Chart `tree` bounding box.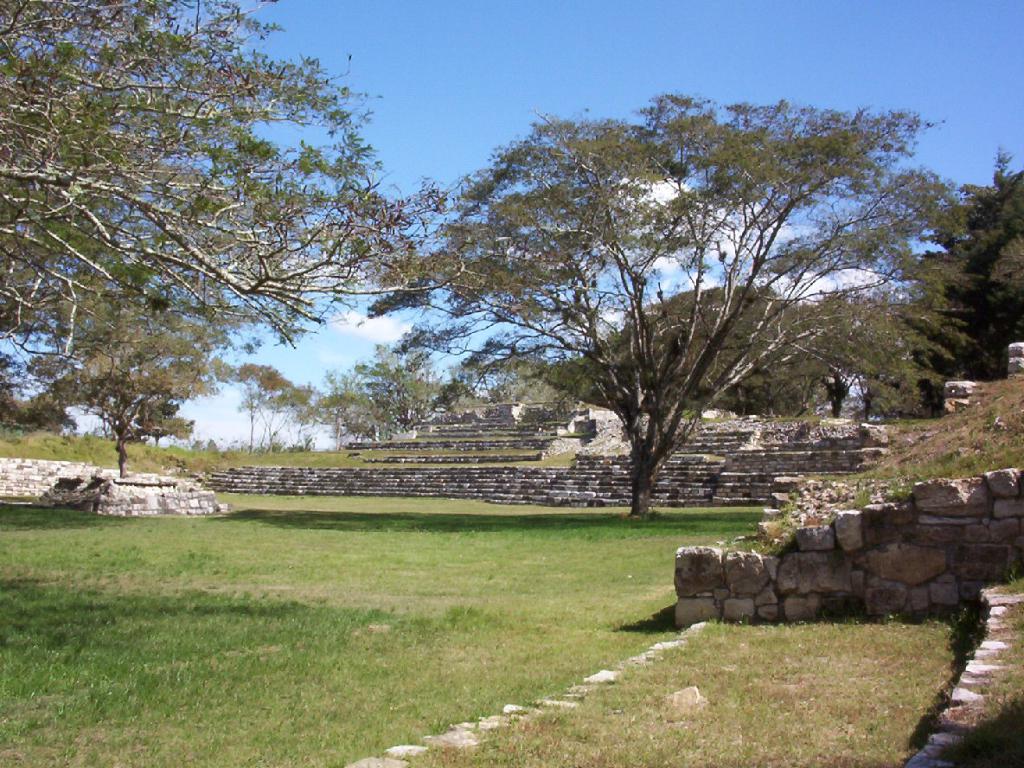
Charted: detection(875, 170, 1023, 413).
